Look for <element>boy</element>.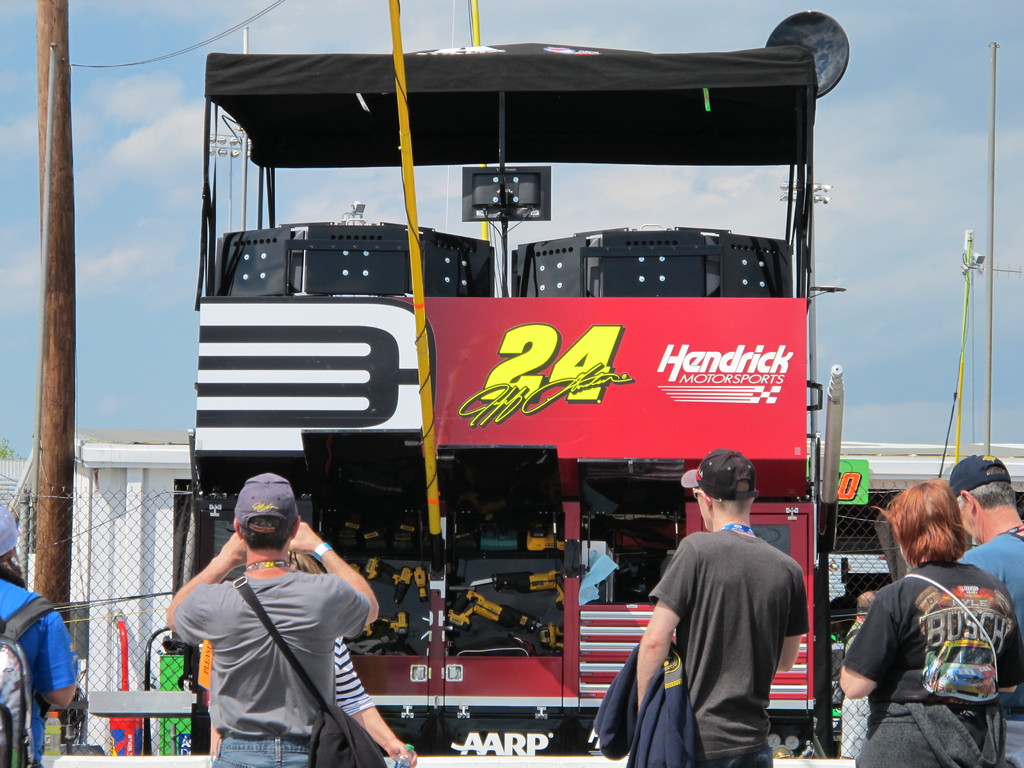
Found: BBox(599, 460, 817, 743).
